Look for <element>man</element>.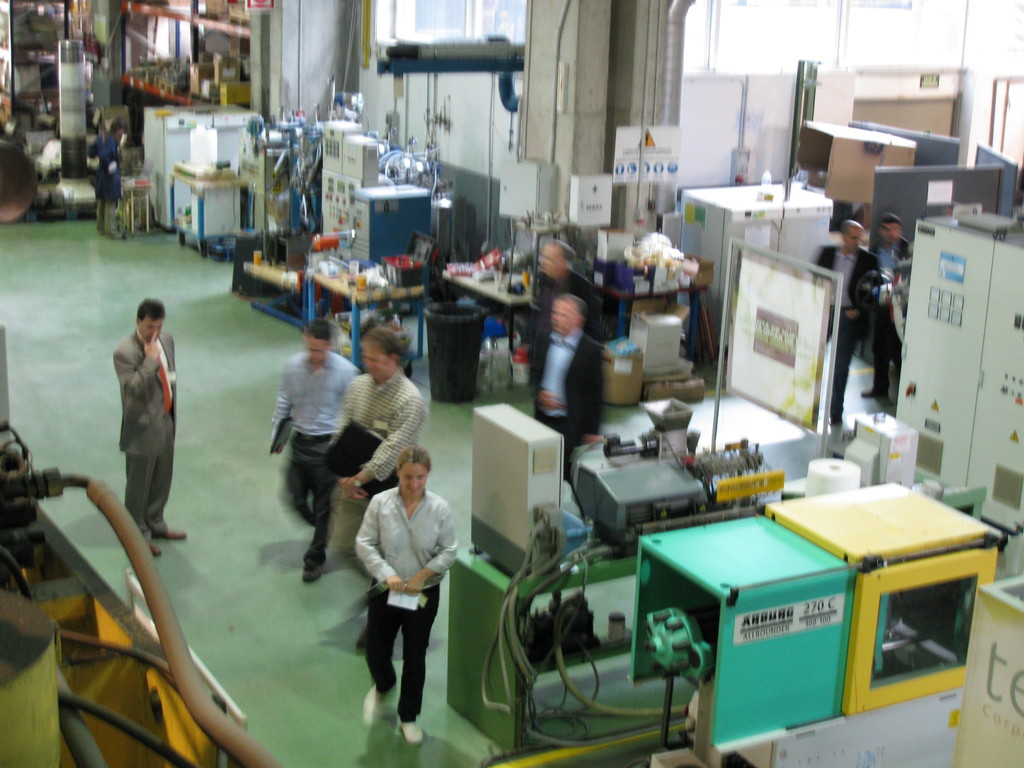
Found: {"x1": 854, "y1": 211, "x2": 914, "y2": 403}.
